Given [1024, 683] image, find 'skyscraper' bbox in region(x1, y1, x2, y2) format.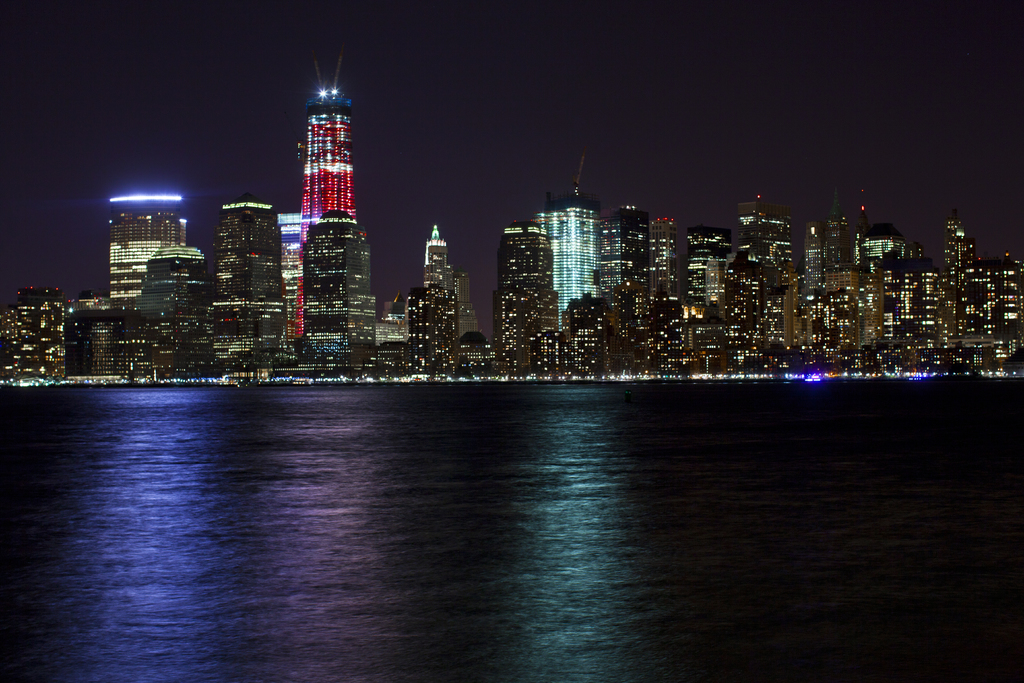
region(101, 200, 185, 314).
